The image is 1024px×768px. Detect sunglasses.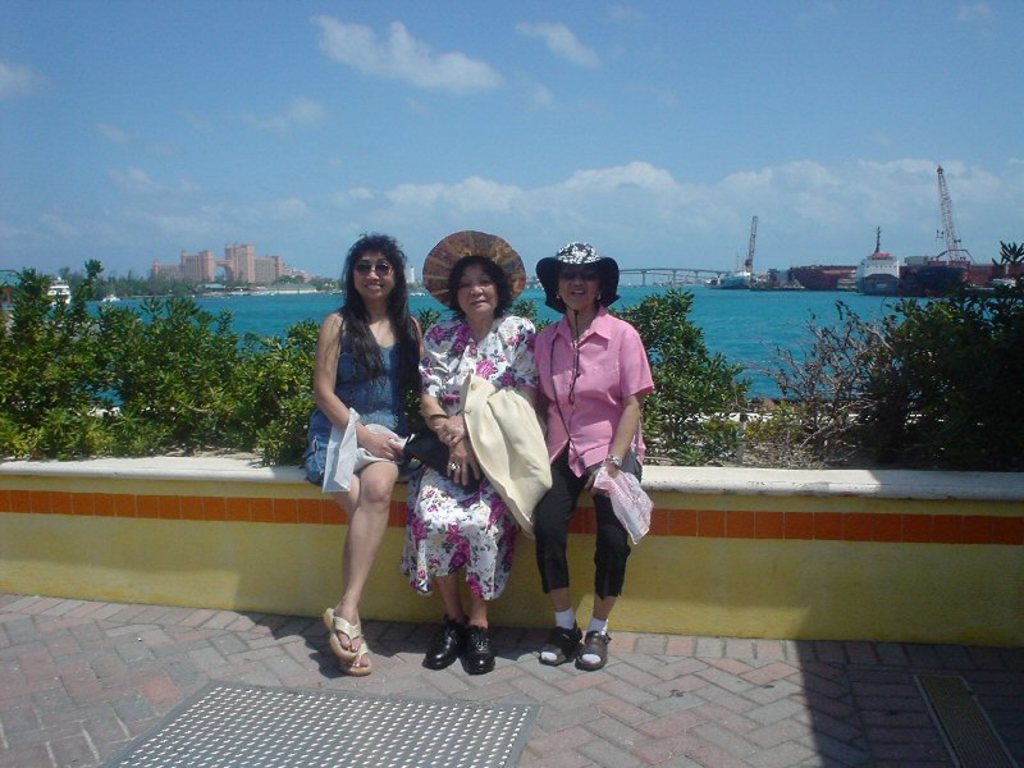
Detection: Rect(352, 261, 394, 275).
